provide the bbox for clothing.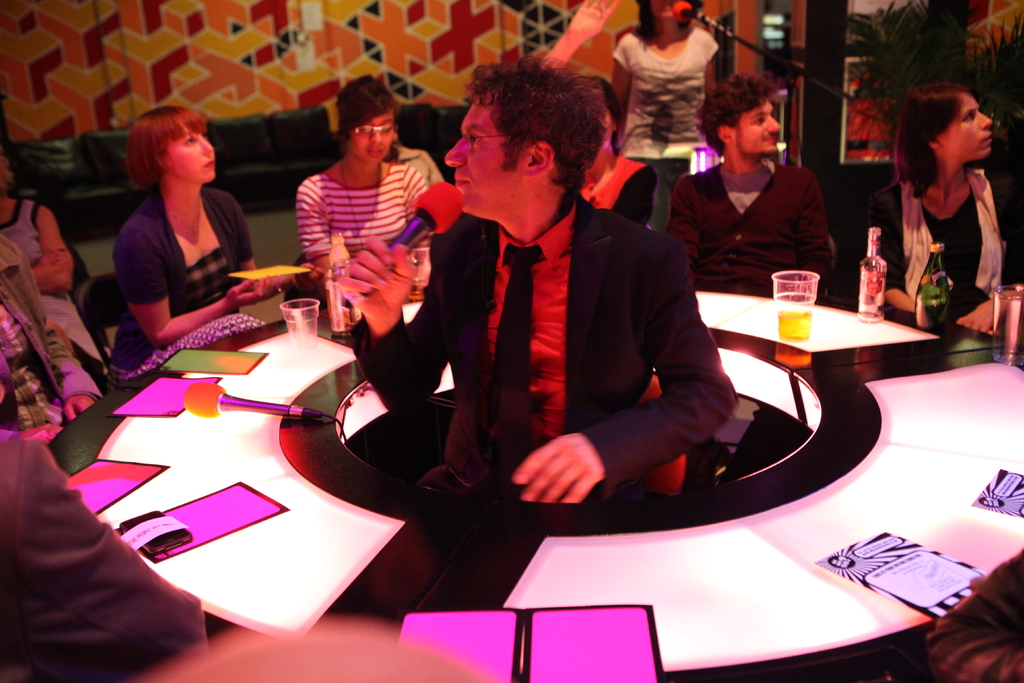
859, 161, 1019, 330.
